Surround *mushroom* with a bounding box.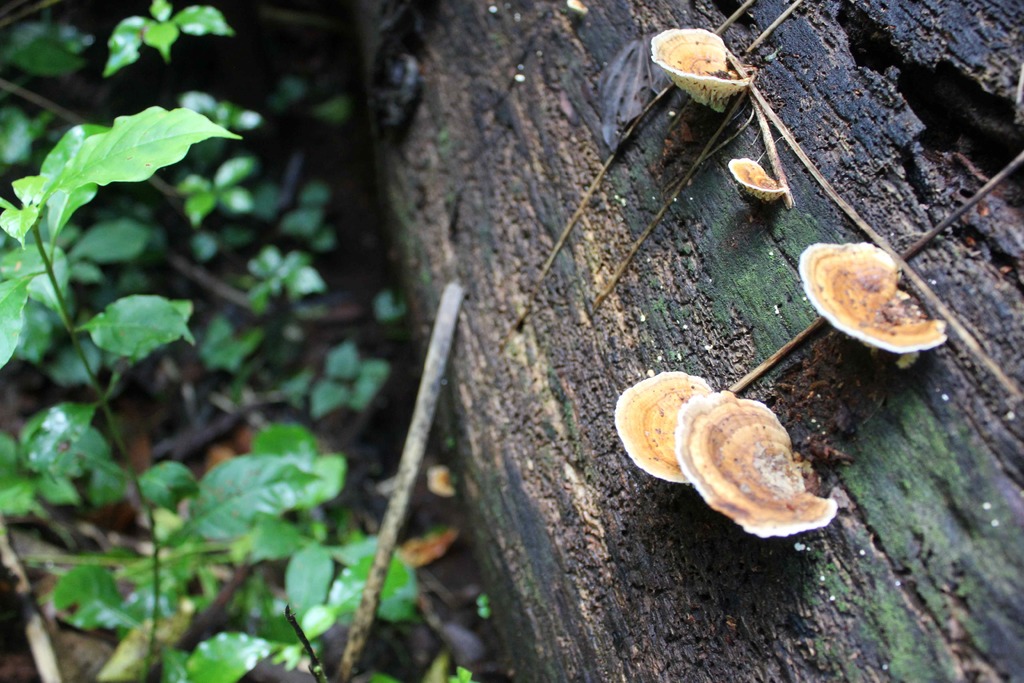
[648, 26, 754, 111].
